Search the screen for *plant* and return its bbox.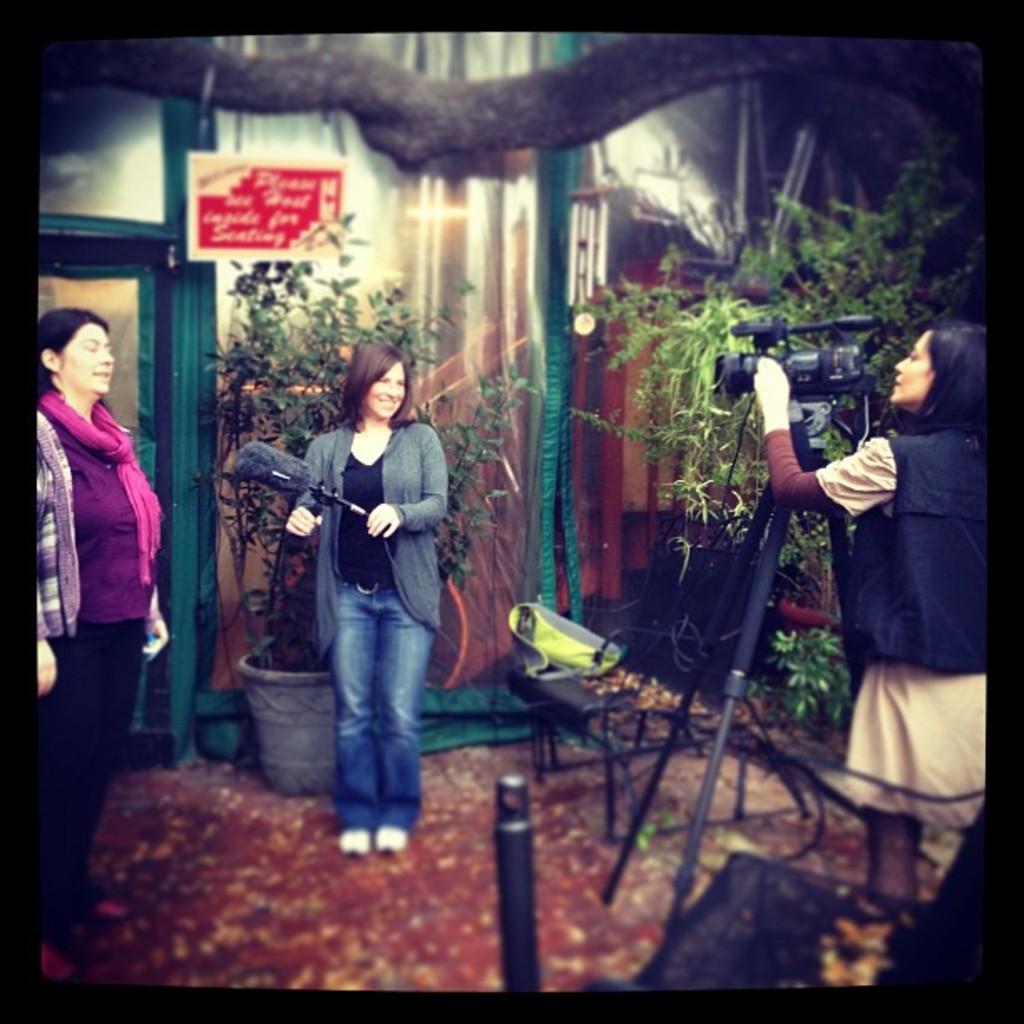
Found: rect(176, 207, 554, 673).
